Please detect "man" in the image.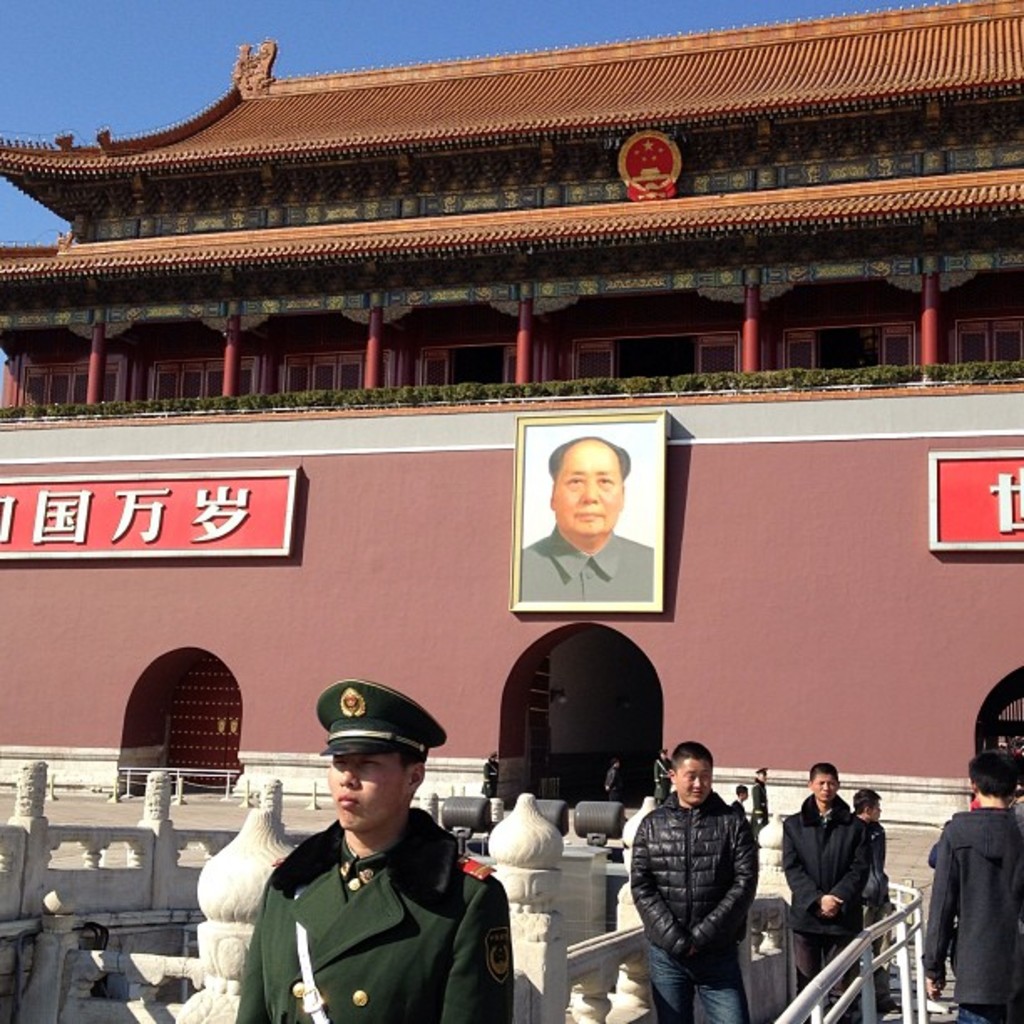
bbox(750, 763, 773, 830).
